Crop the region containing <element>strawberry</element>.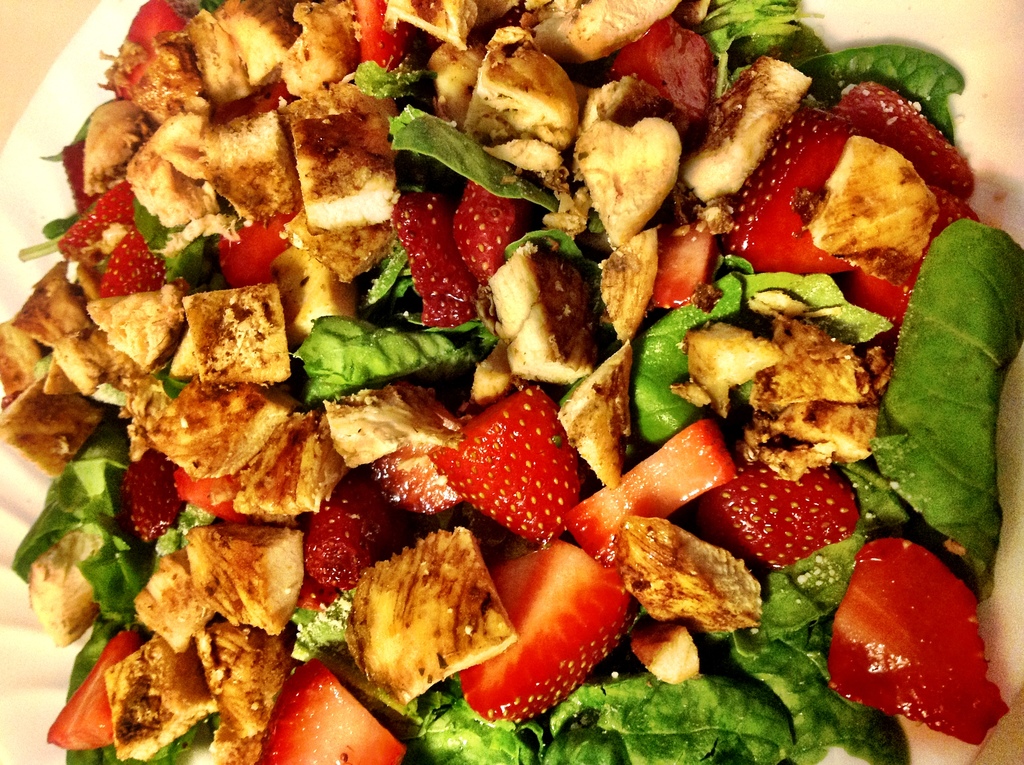
Crop region: bbox=(106, 235, 164, 300).
